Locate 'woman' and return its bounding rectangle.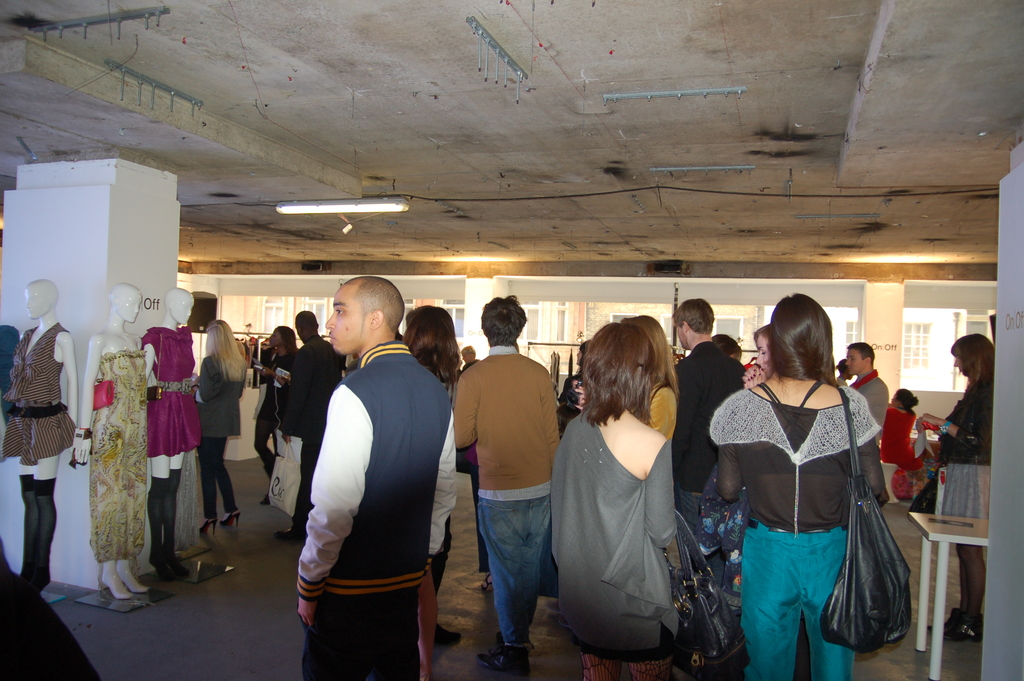
[left=724, top=318, right=792, bottom=390].
